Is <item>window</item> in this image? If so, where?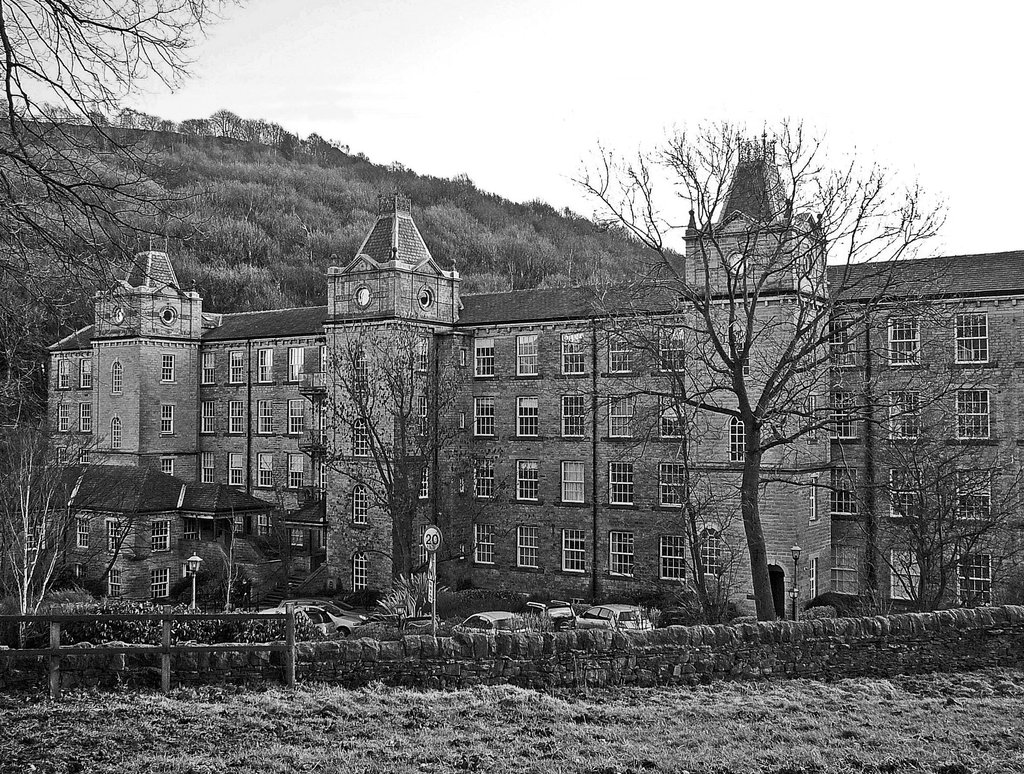
Yes, at (x1=516, y1=394, x2=538, y2=439).
